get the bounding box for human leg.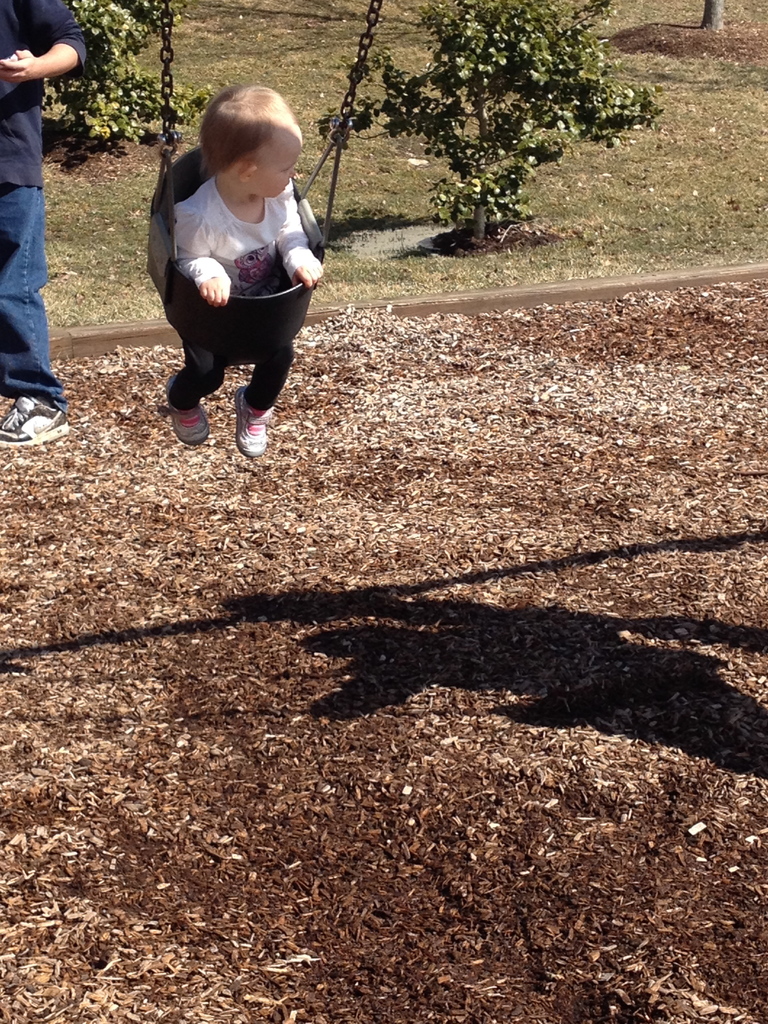
box(0, 127, 72, 449).
